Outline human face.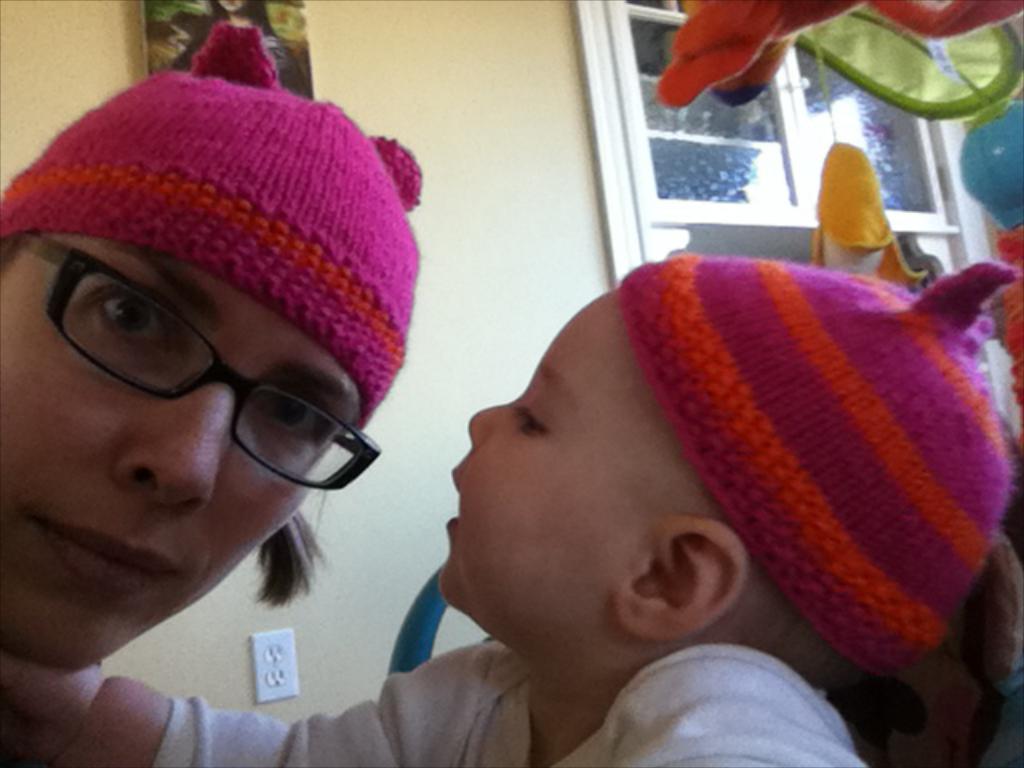
Outline: <bbox>0, 242, 360, 664</bbox>.
